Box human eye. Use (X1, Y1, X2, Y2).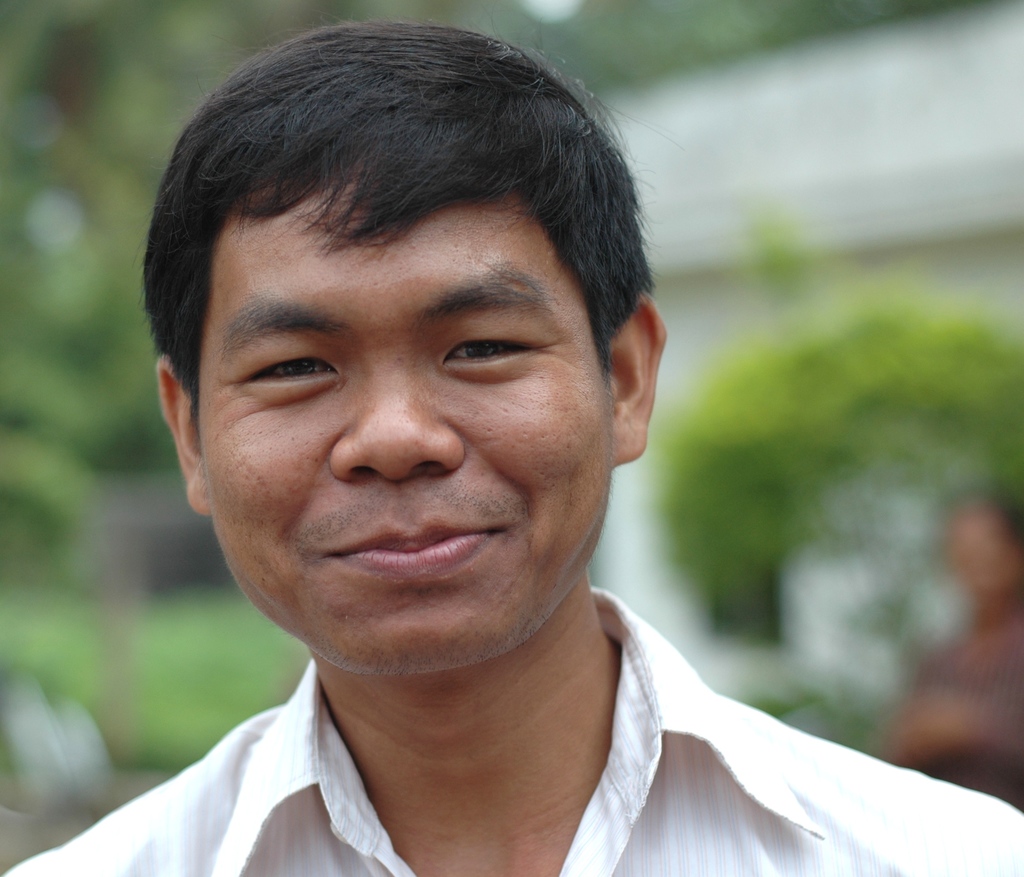
(440, 332, 546, 372).
